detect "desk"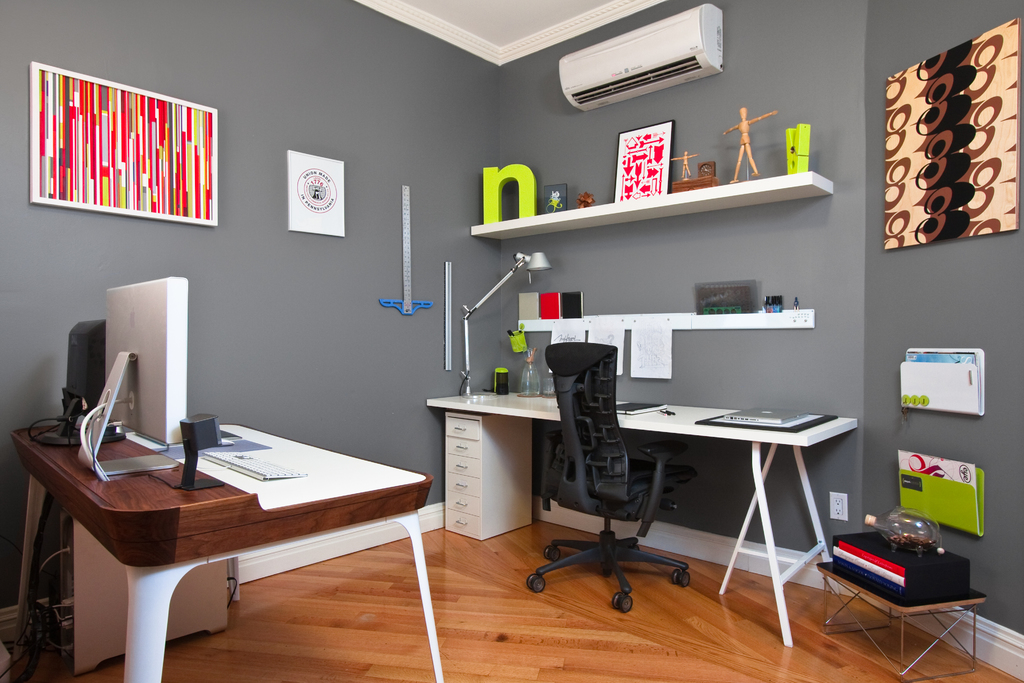
425 384 864 637
